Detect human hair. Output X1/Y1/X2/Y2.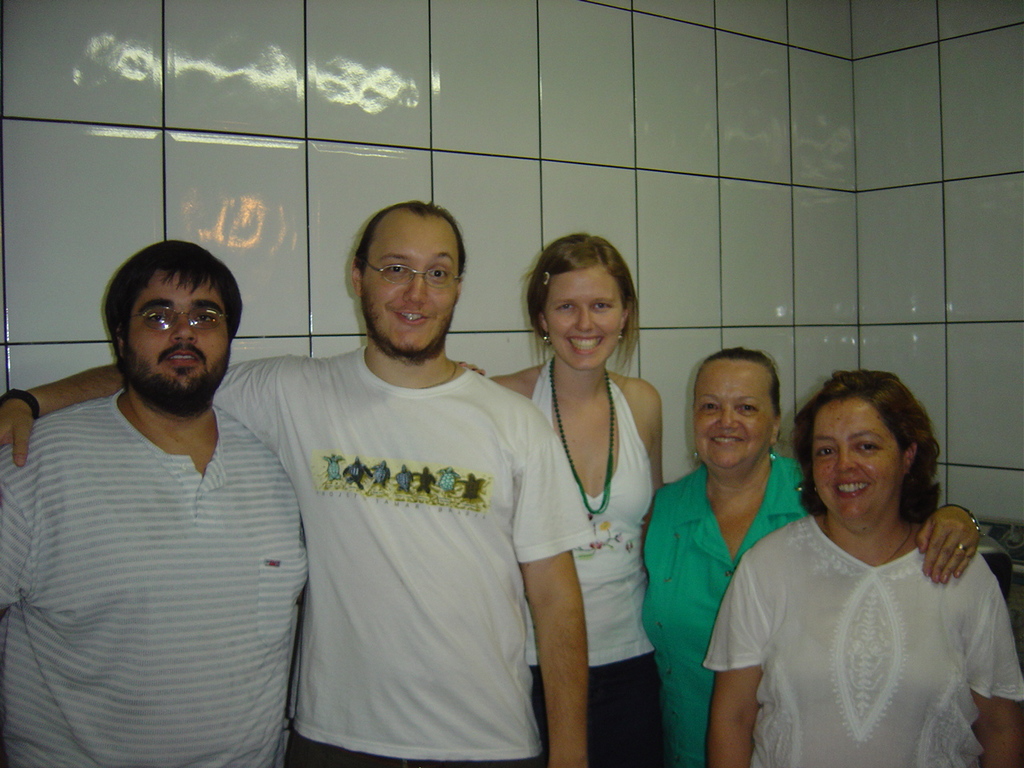
522/231/645/380.
